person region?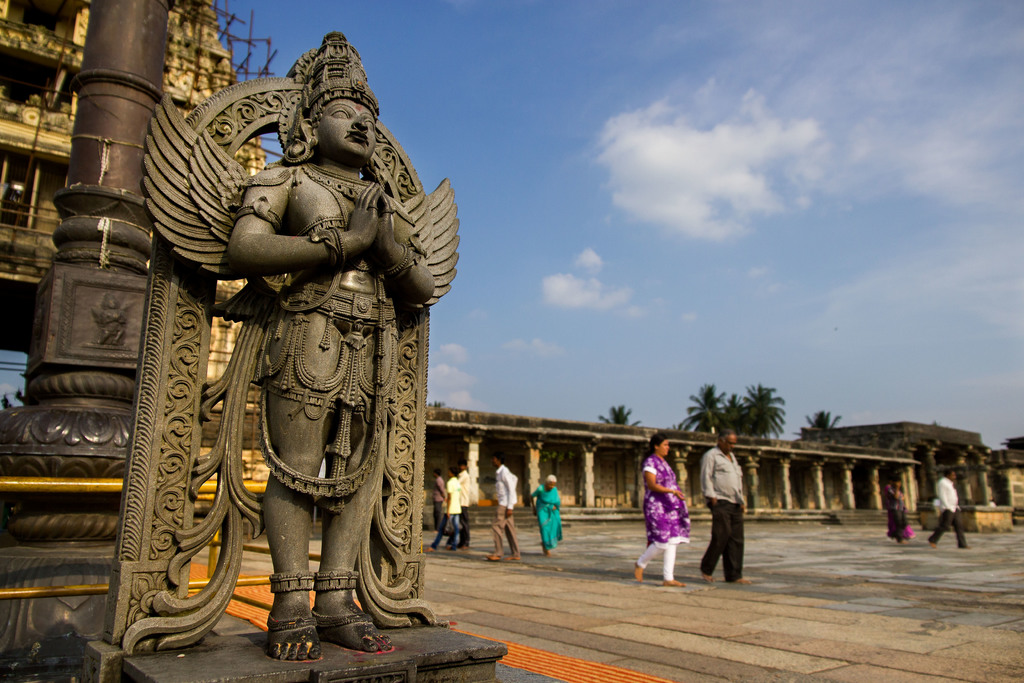
bbox(698, 425, 753, 593)
